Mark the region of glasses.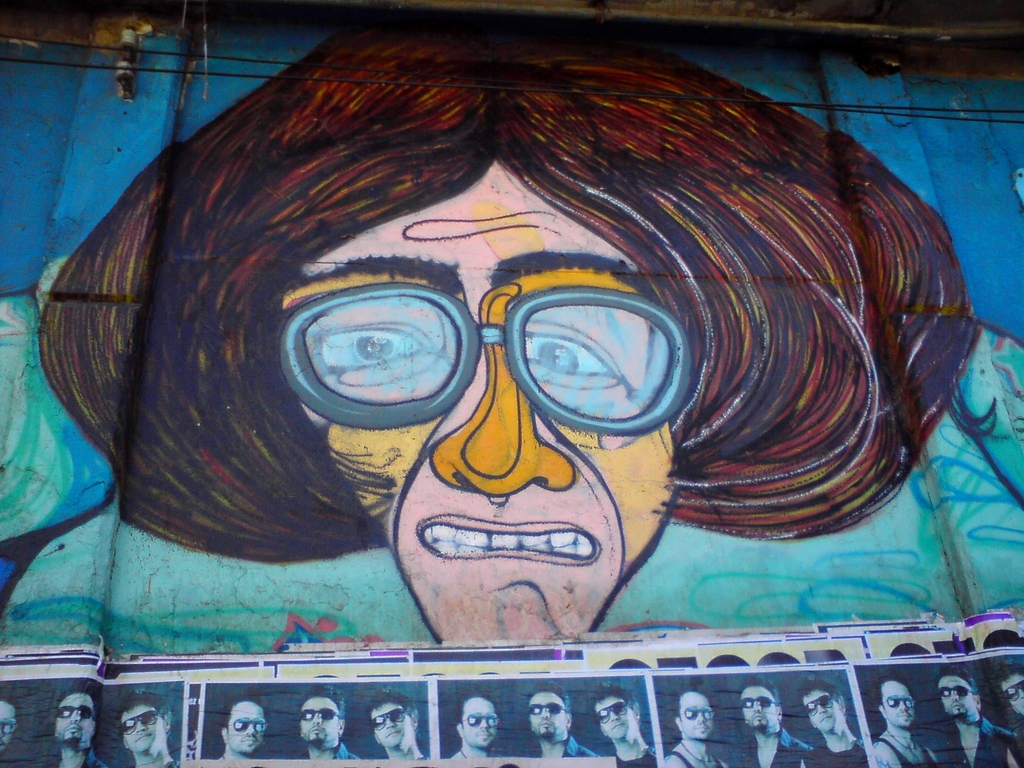
Region: box=[243, 280, 744, 491].
